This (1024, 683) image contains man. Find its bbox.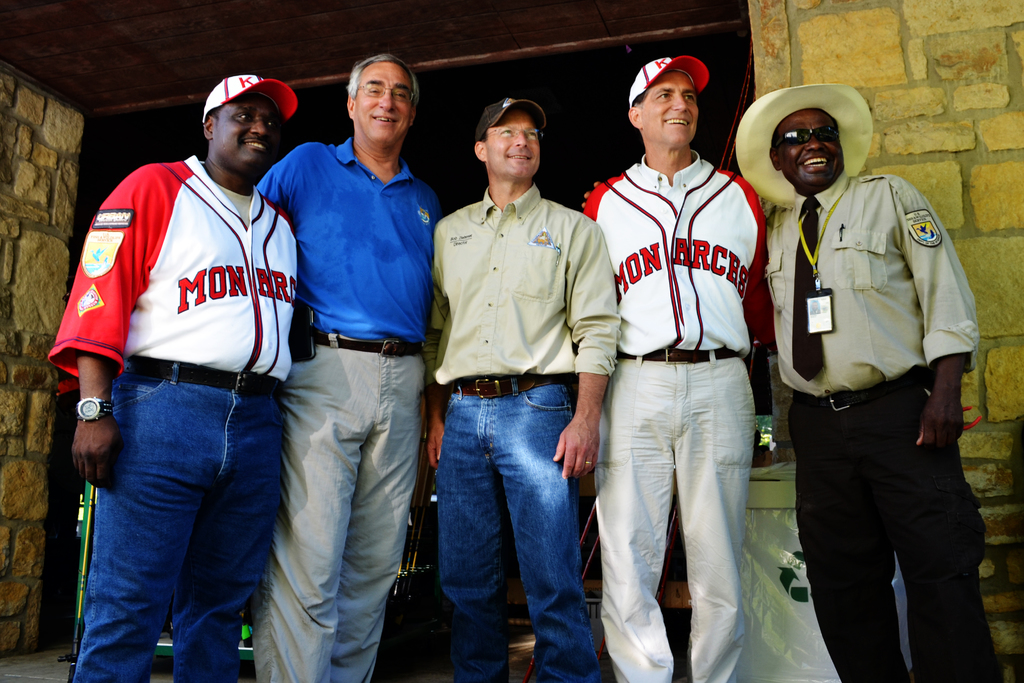
box(47, 73, 309, 682).
